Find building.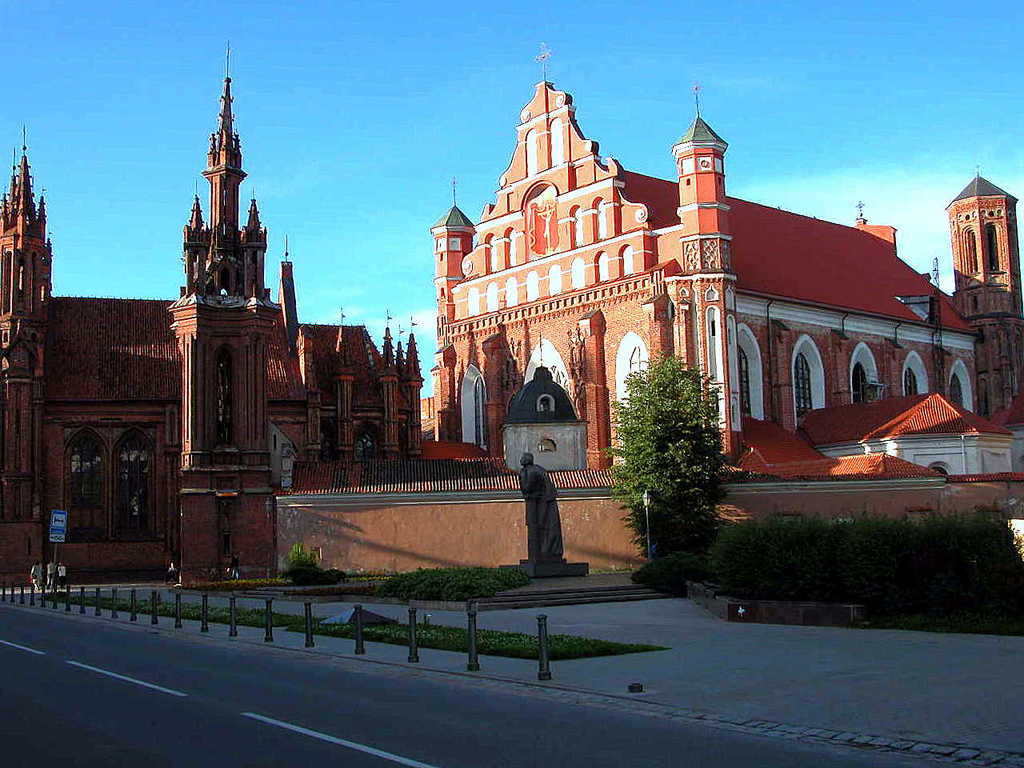
bbox=[435, 50, 983, 478].
